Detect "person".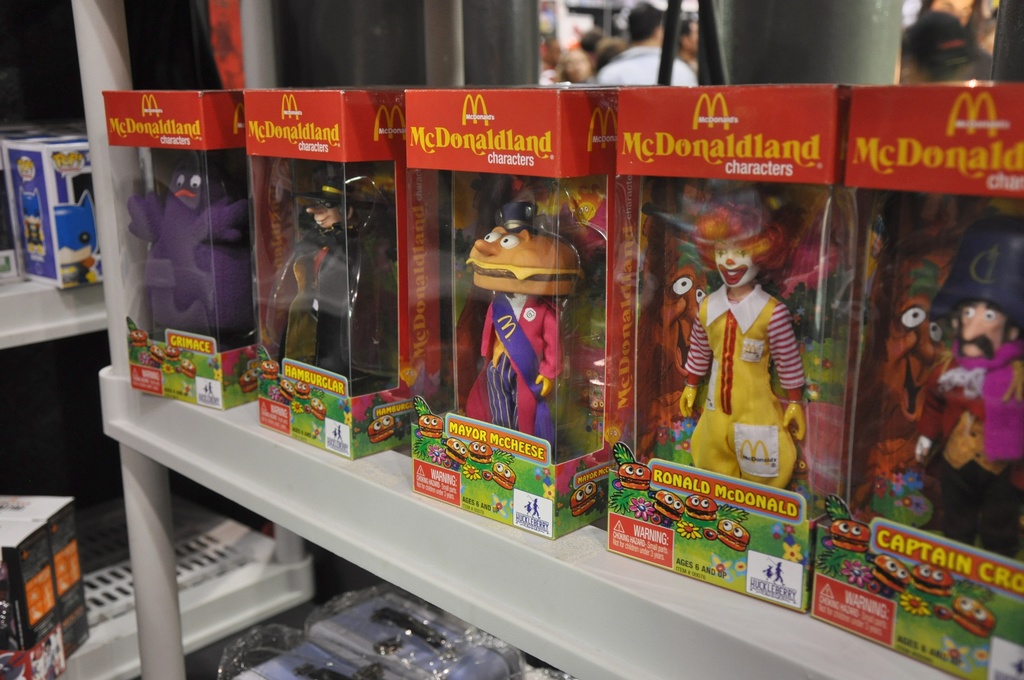
Detected at x1=925 y1=220 x2=1023 y2=560.
